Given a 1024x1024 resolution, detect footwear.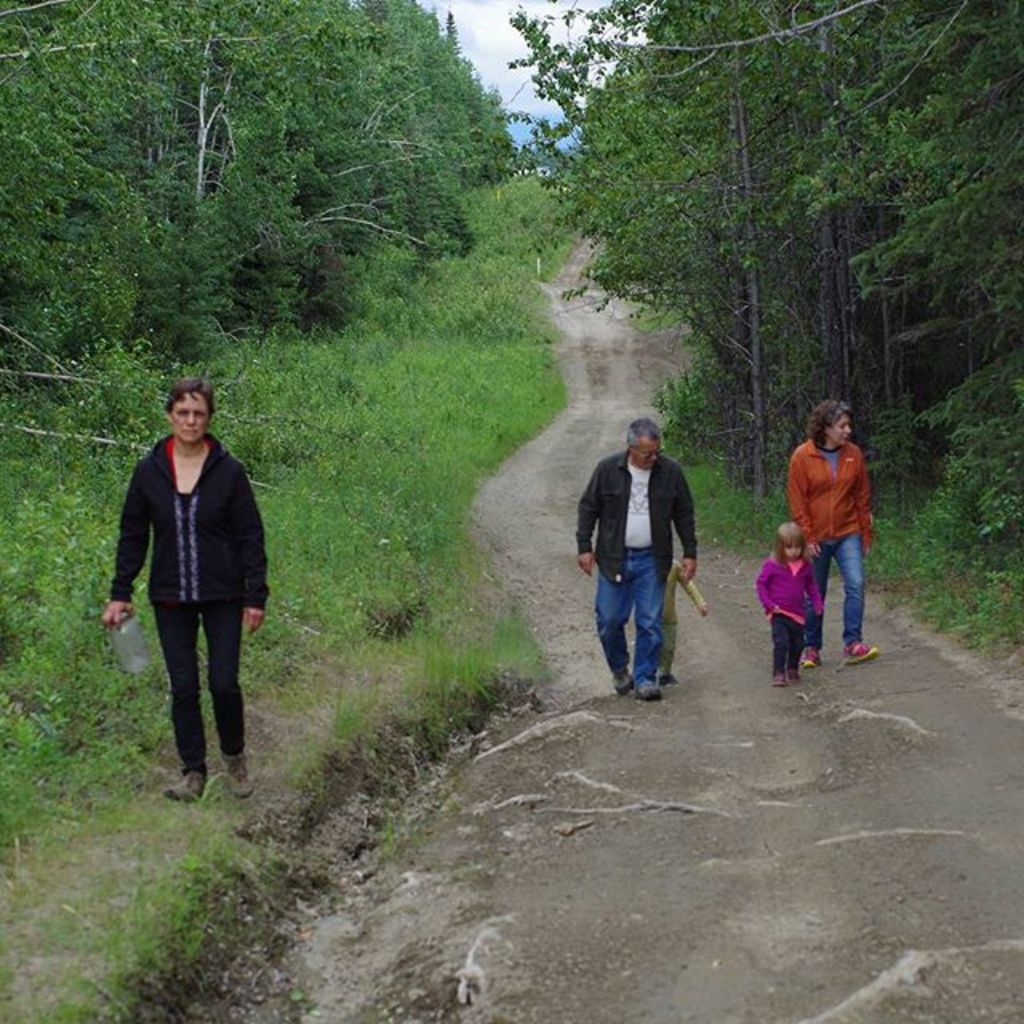
[left=662, top=670, right=680, bottom=690].
